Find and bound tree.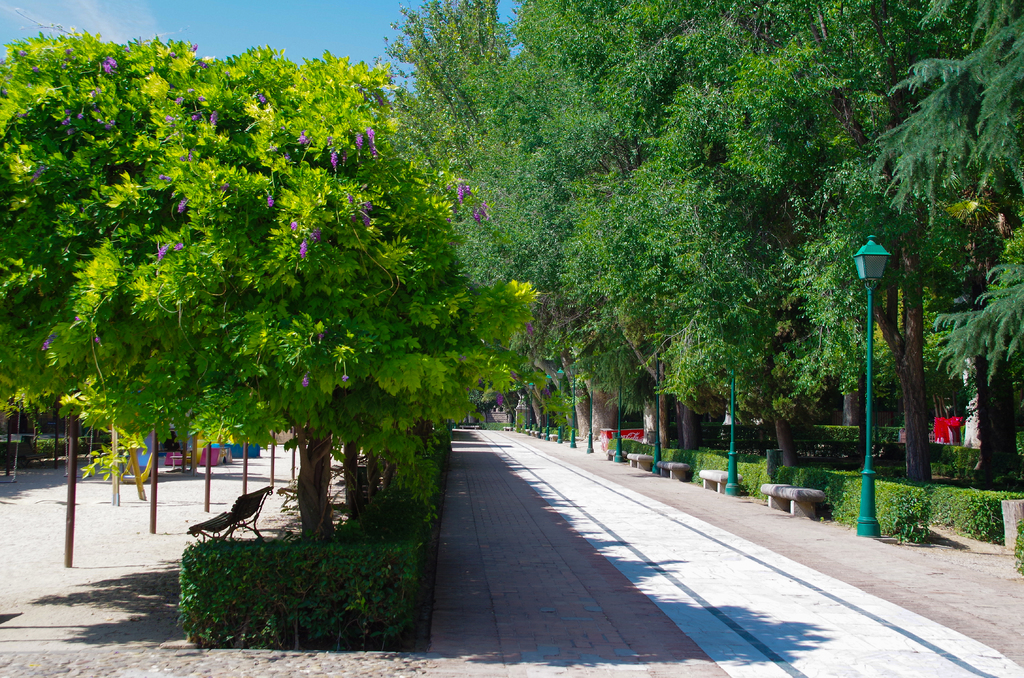
Bound: <region>764, 0, 935, 482</region>.
